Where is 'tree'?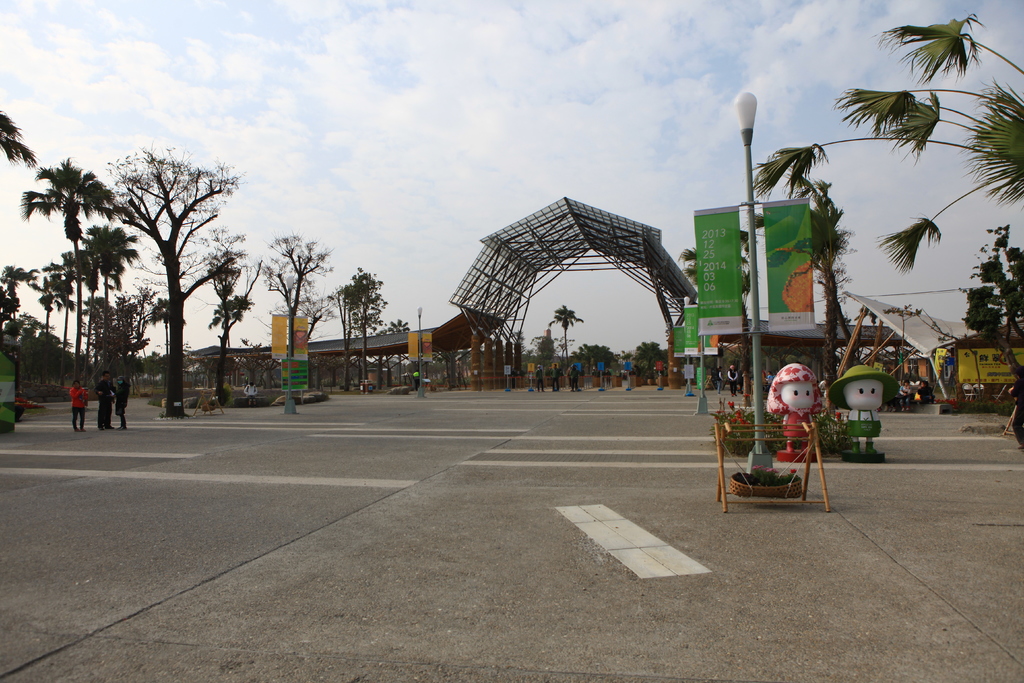
<bbox>555, 302, 590, 364</bbox>.
